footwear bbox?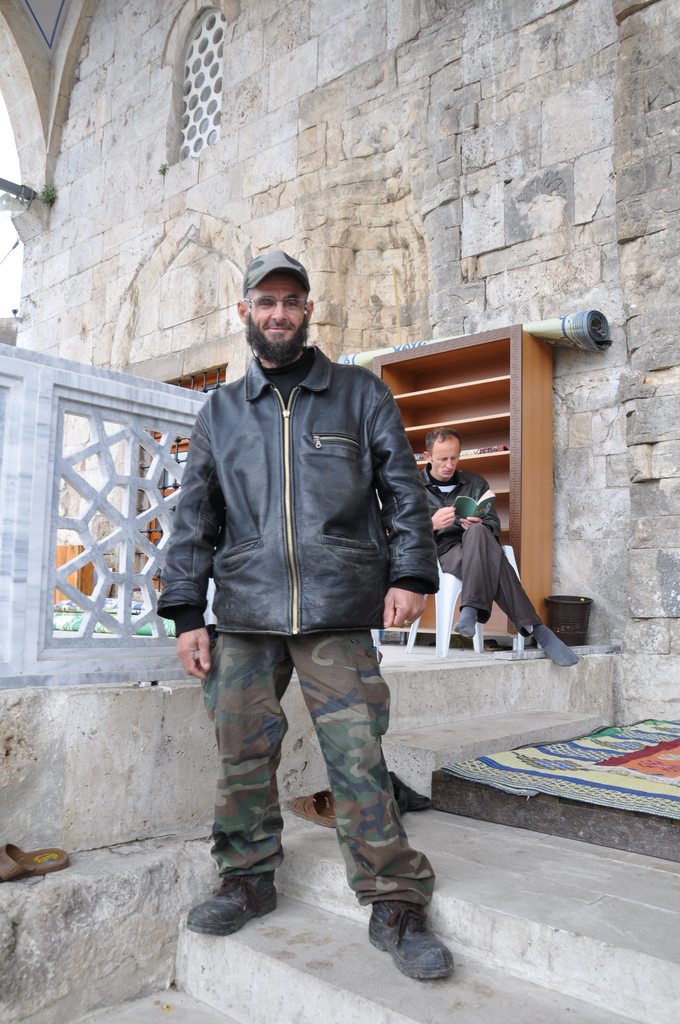
box=[451, 603, 472, 646]
